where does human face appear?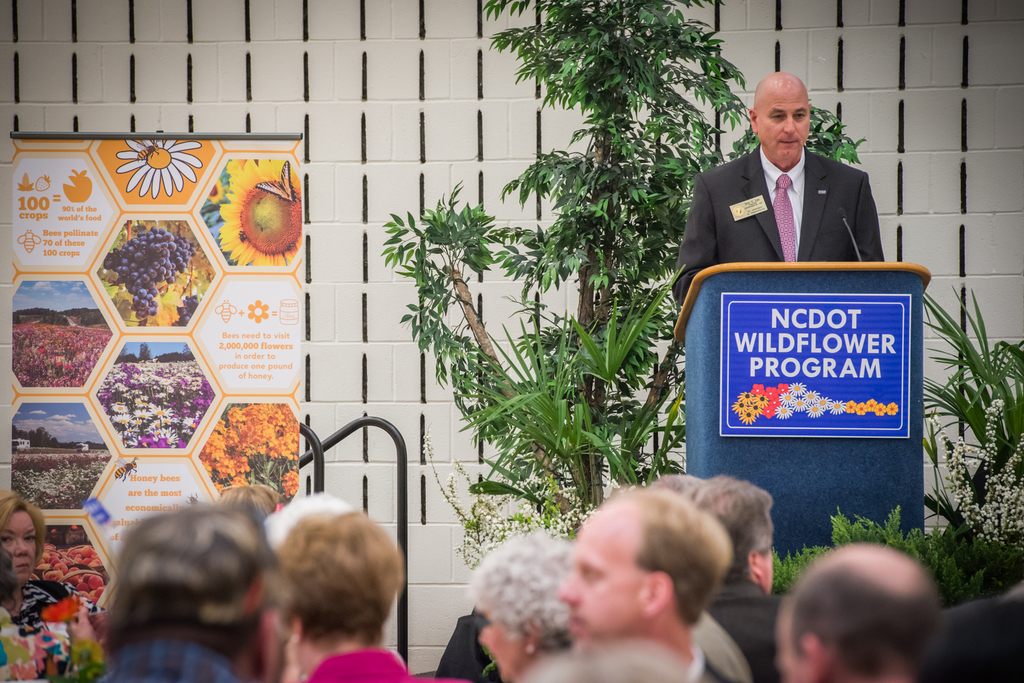
Appears at Rect(557, 506, 646, 643).
